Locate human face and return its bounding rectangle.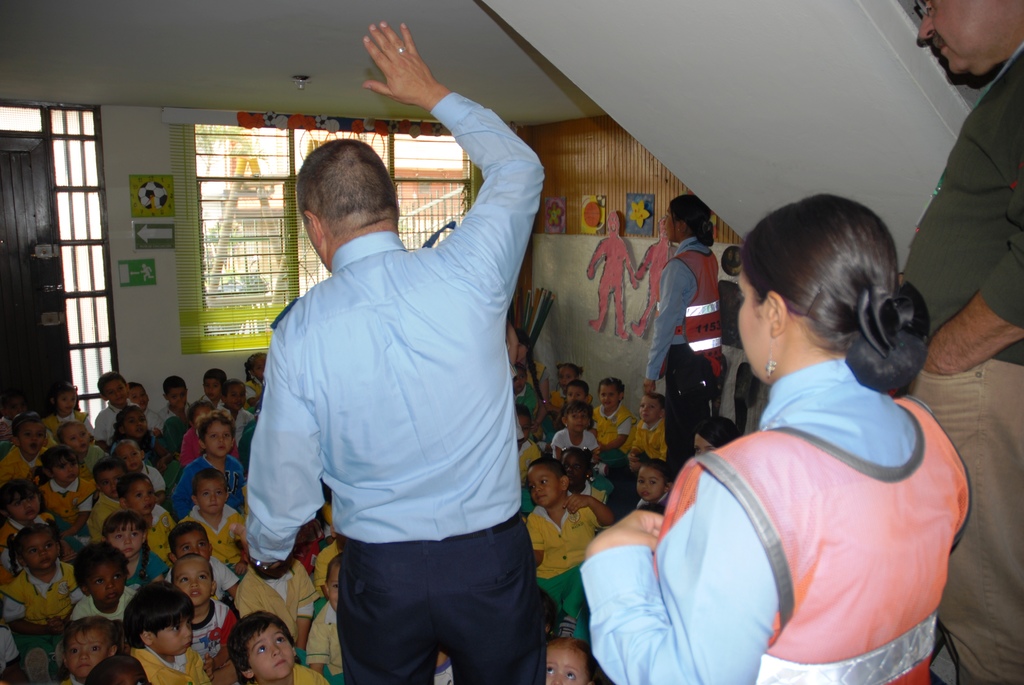
[661, 205, 686, 240].
